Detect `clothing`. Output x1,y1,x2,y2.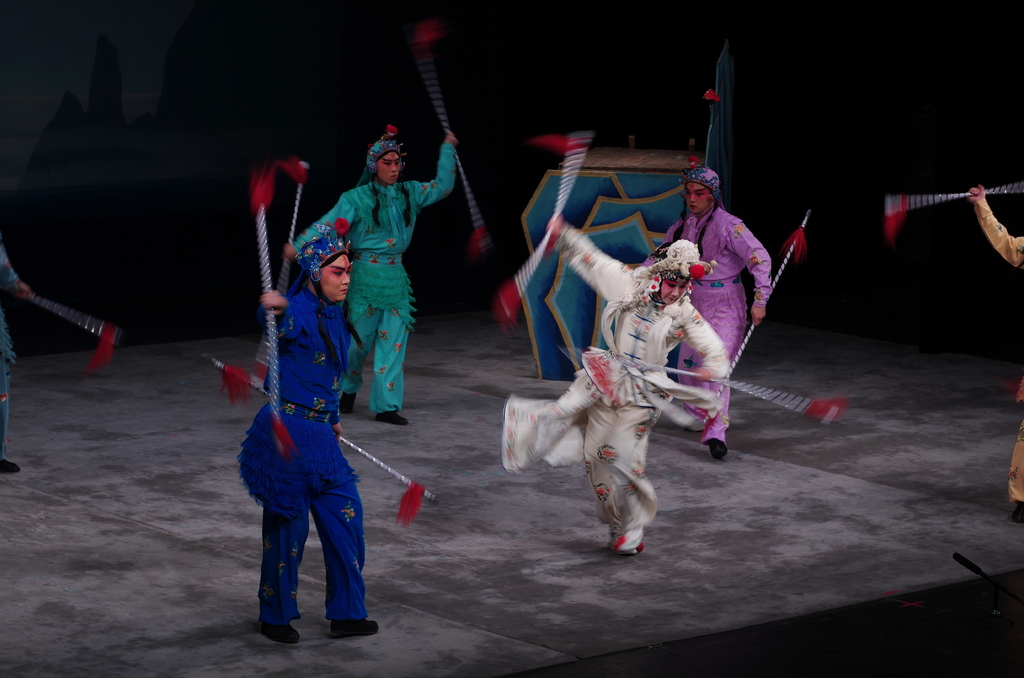
233,240,369,627.
